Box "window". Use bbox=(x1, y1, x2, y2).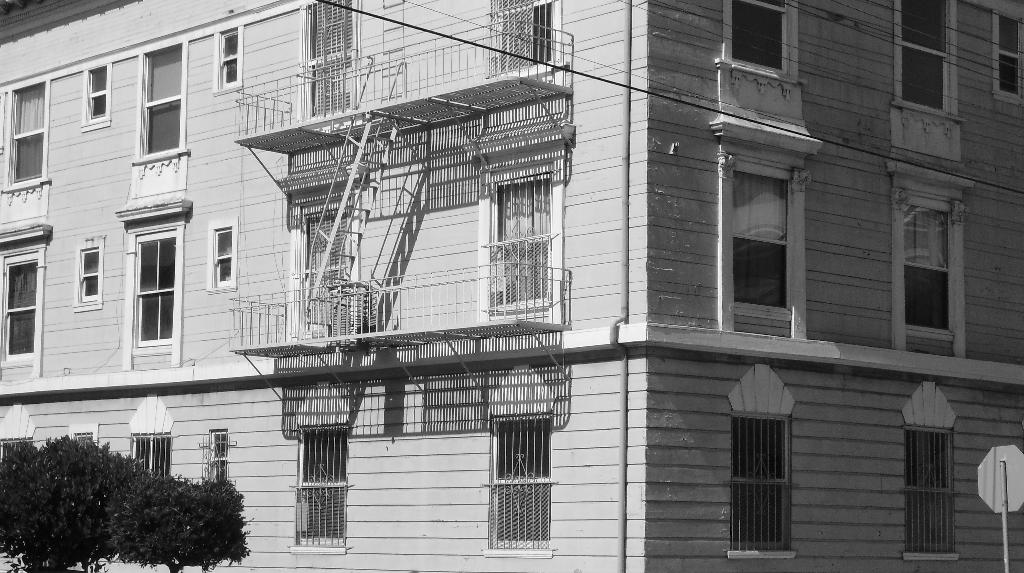
bbox=(0, 254, 35, 353).
